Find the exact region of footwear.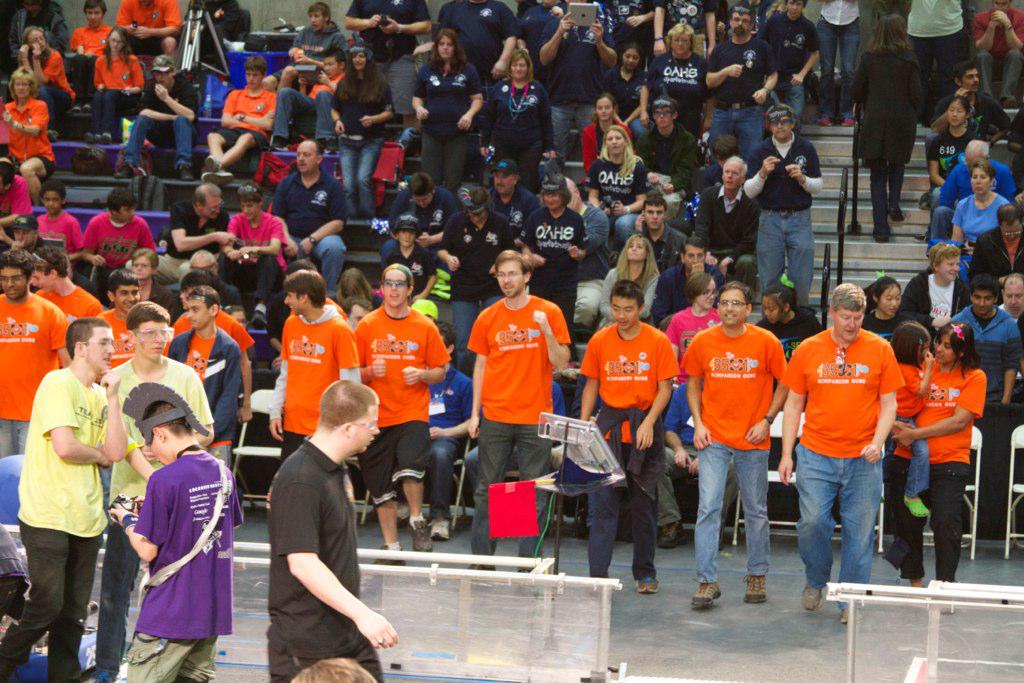
Exact region: x1=196 y1=150 x2=234 y2=187.
